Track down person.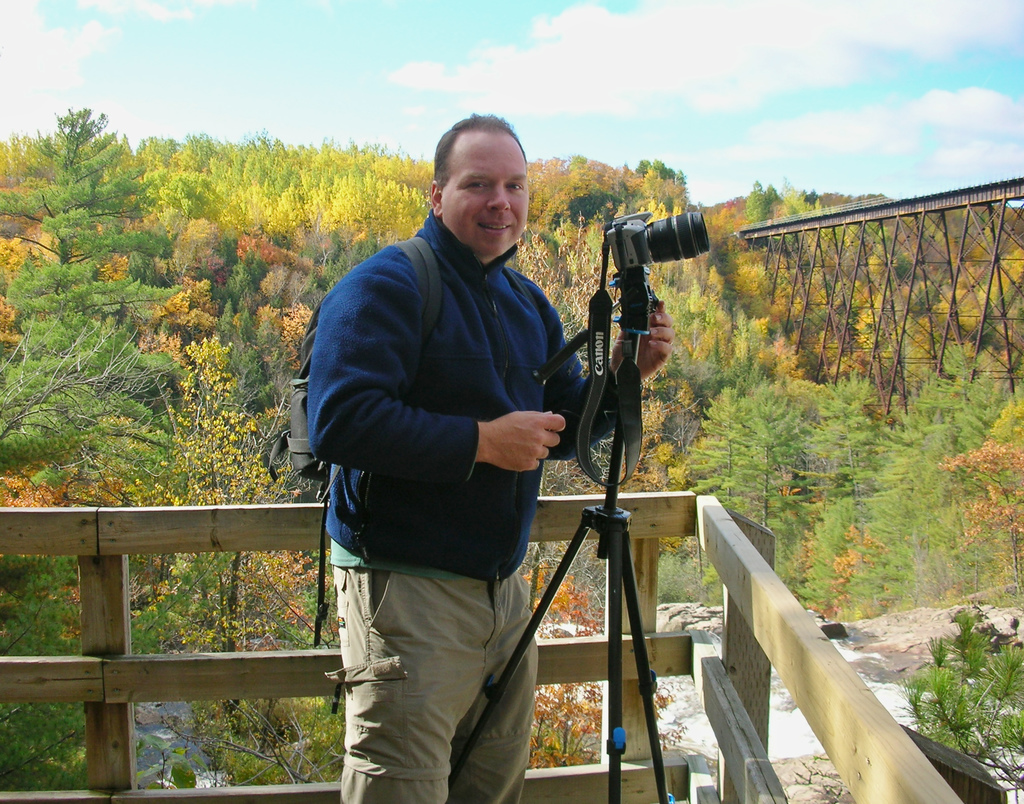
Tracked to region(306, 109, 678, 803).
